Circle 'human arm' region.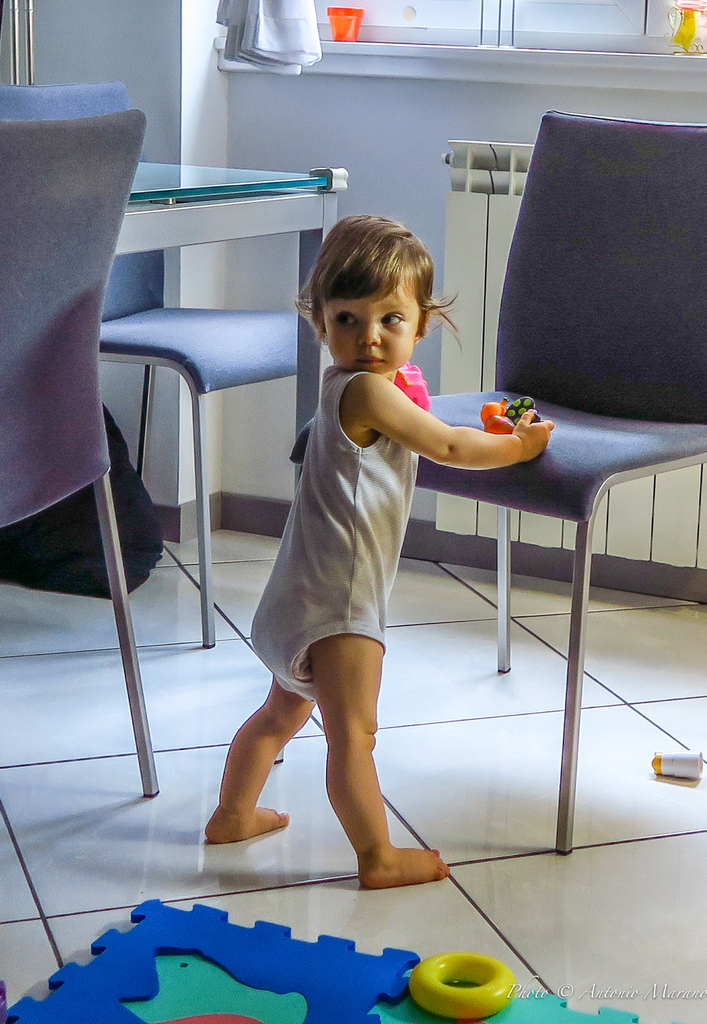
Region: (left=288, top=400, right=340, bottom=472).
